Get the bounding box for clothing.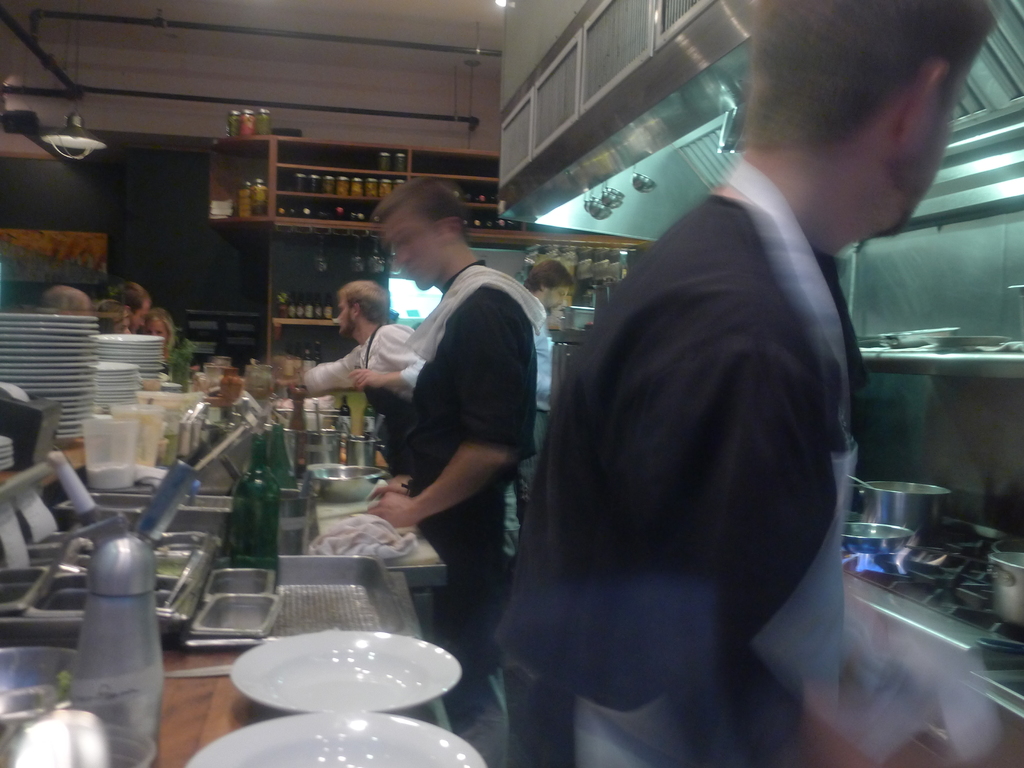
locate(520, 278, 563, 479).
